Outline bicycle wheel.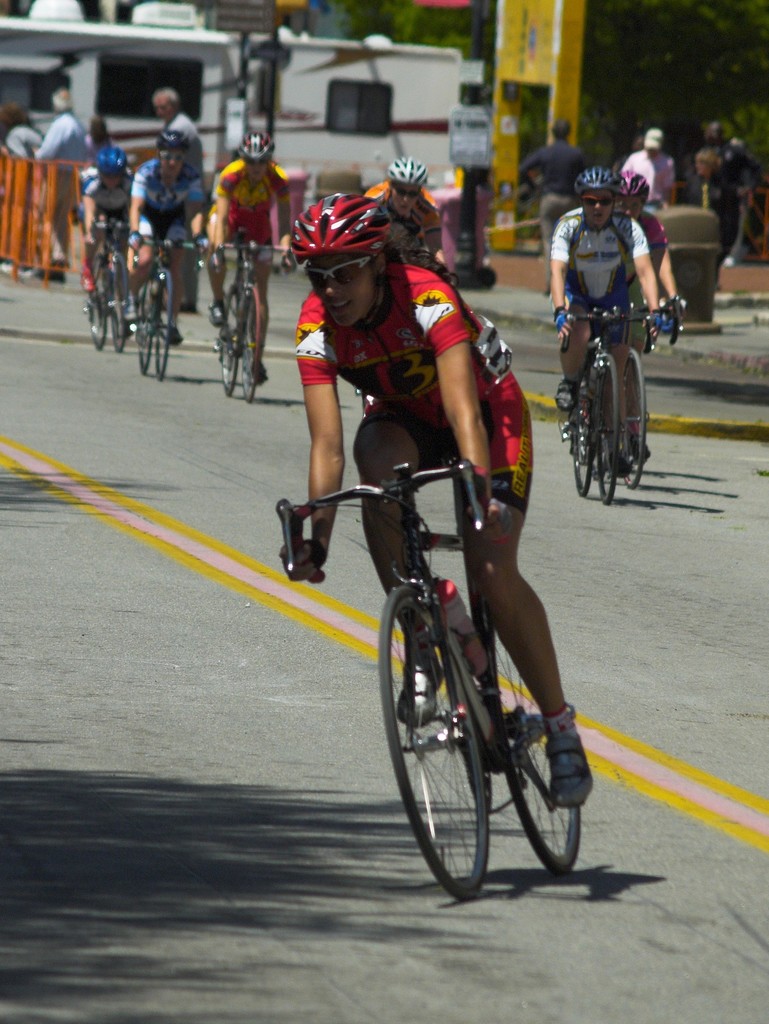
Outline: [566,365,594,500].
